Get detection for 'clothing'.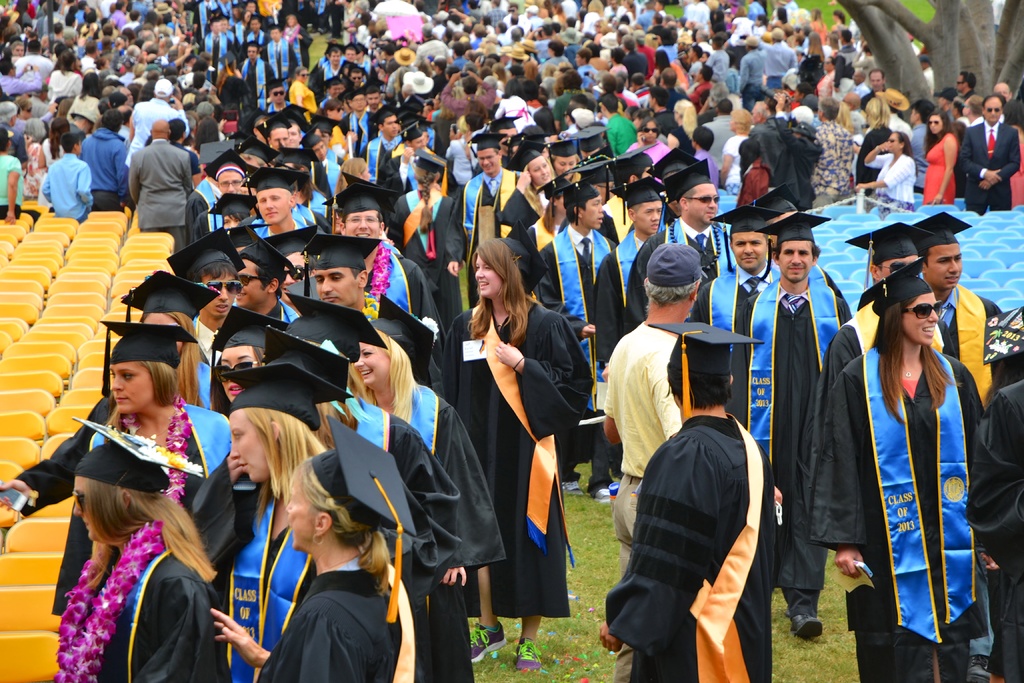
Detection: {"left": 601, "top": 8, "right": 621, "bottom": 19}.
